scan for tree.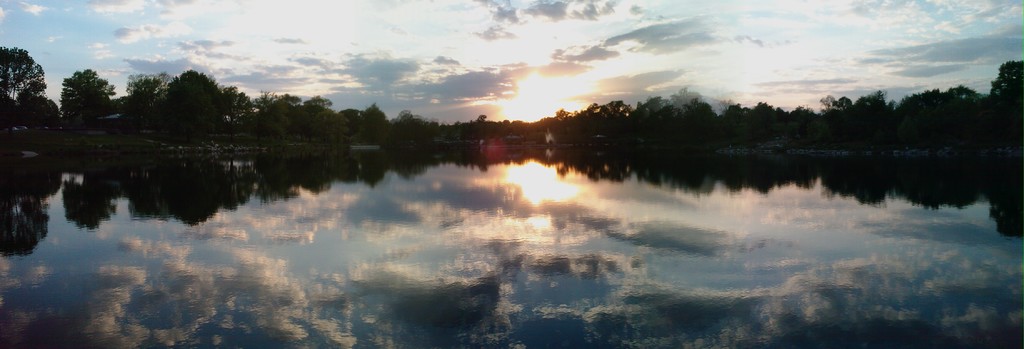
Scan result: (627, 102, 659, 135).
